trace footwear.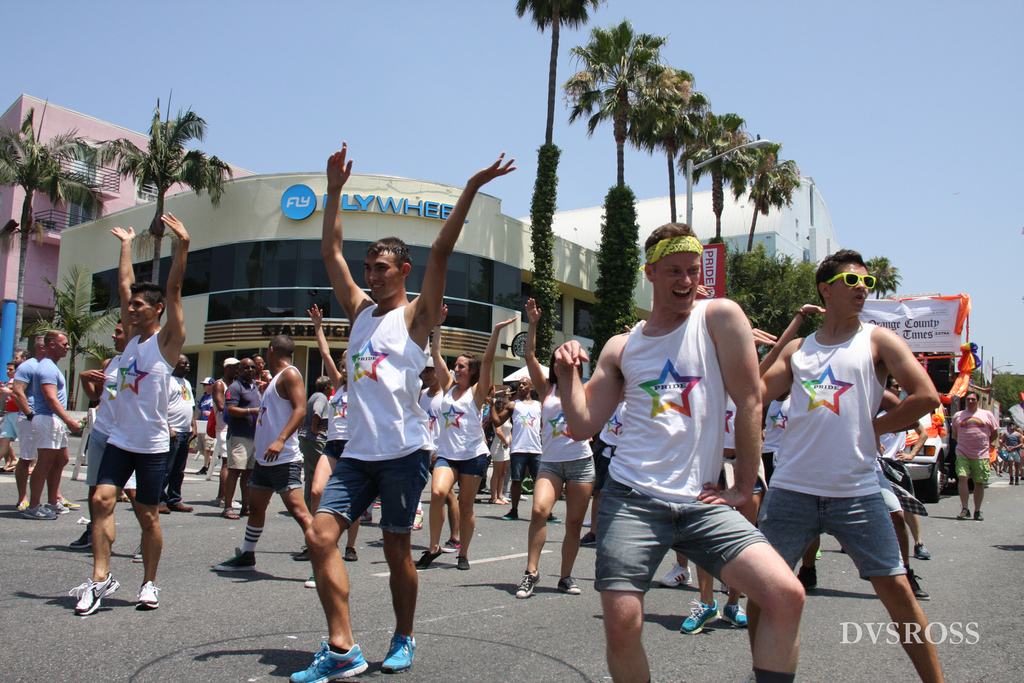
Traced to [x1=173, y1=499, x2=195, y2=511].
